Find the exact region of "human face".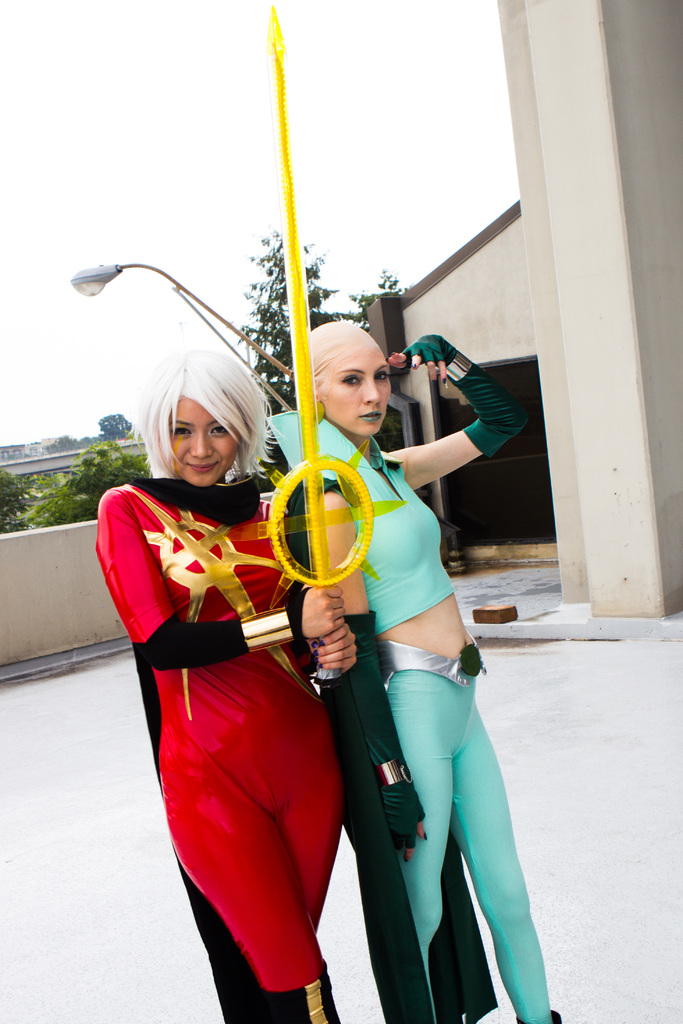
Exact region: (168, 398, 240, 488).
